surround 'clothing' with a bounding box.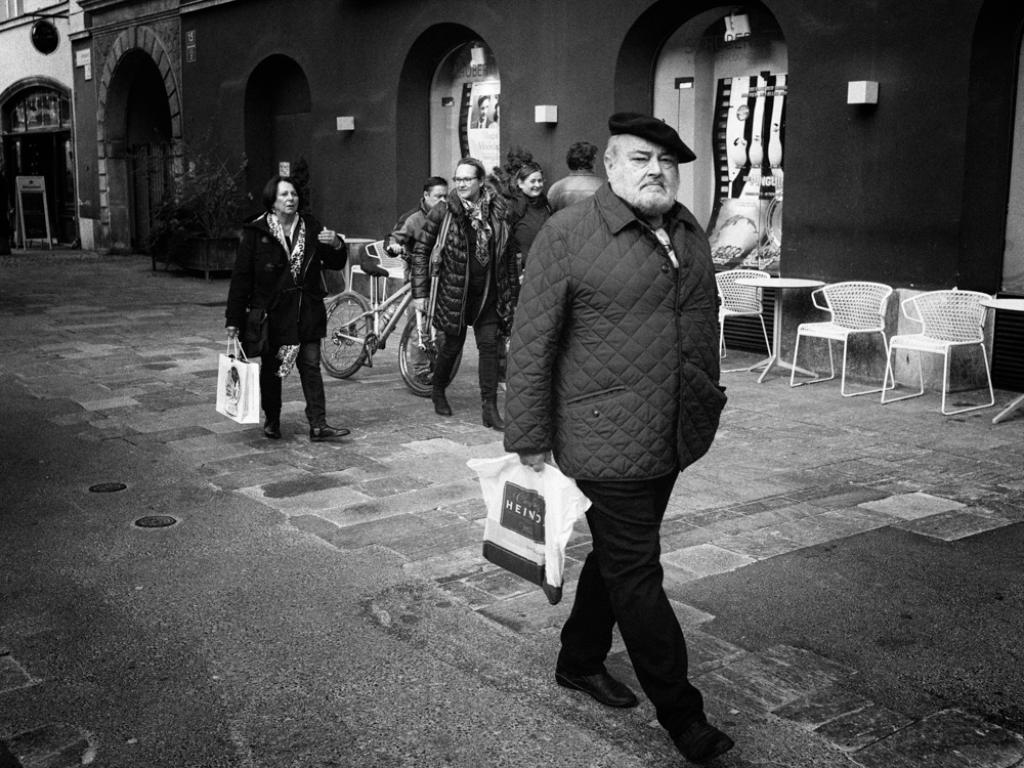
501:182:730:744.
